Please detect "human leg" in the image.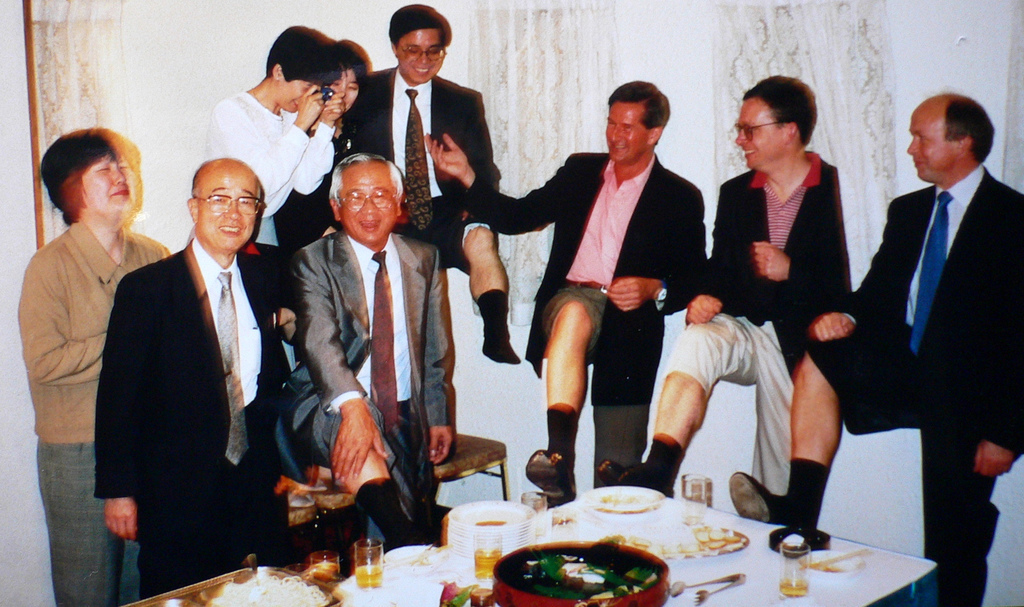
(34, 431, 128, 606).
